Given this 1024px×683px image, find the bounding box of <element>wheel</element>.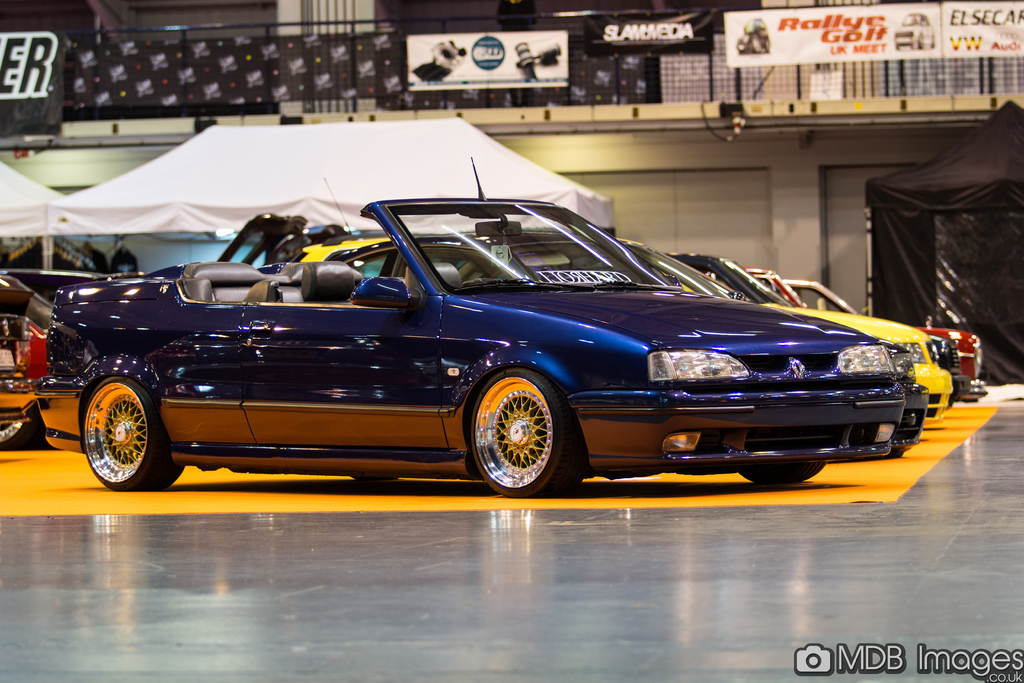
pyautogui.locateOnScreen(917, 33, 926, 48).
